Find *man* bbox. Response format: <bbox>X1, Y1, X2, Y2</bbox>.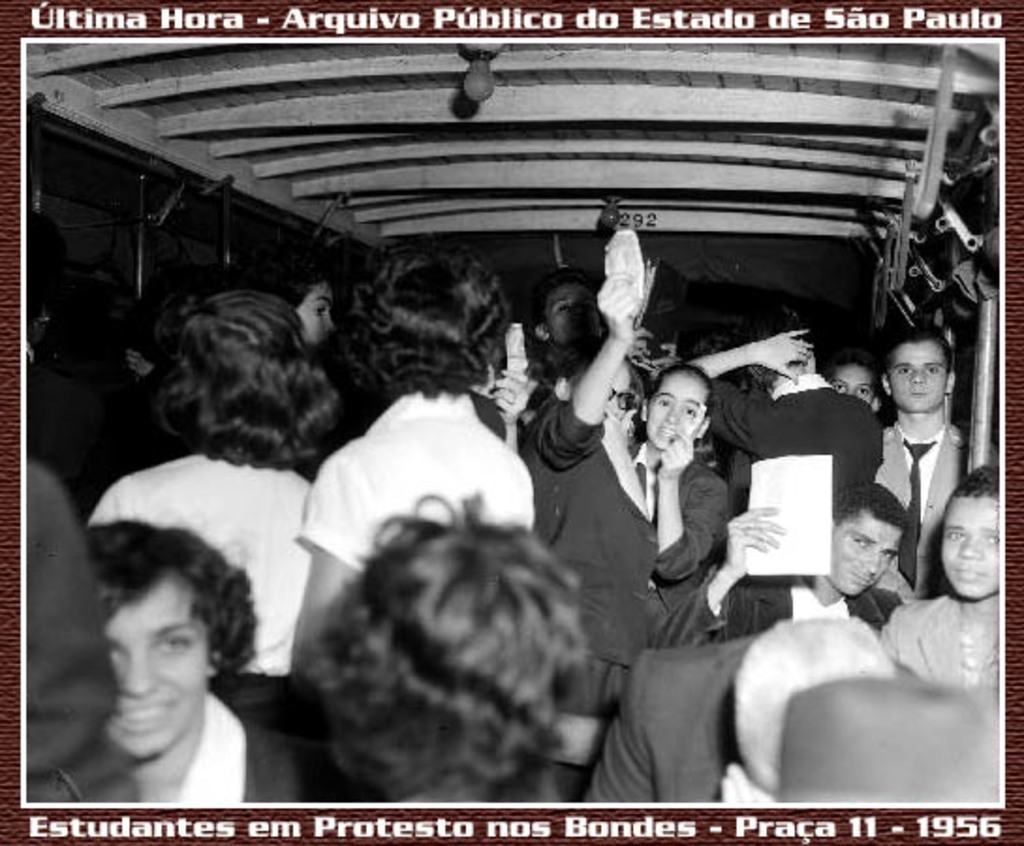
<bbox>577, 611, 945, 803</bbox>.
